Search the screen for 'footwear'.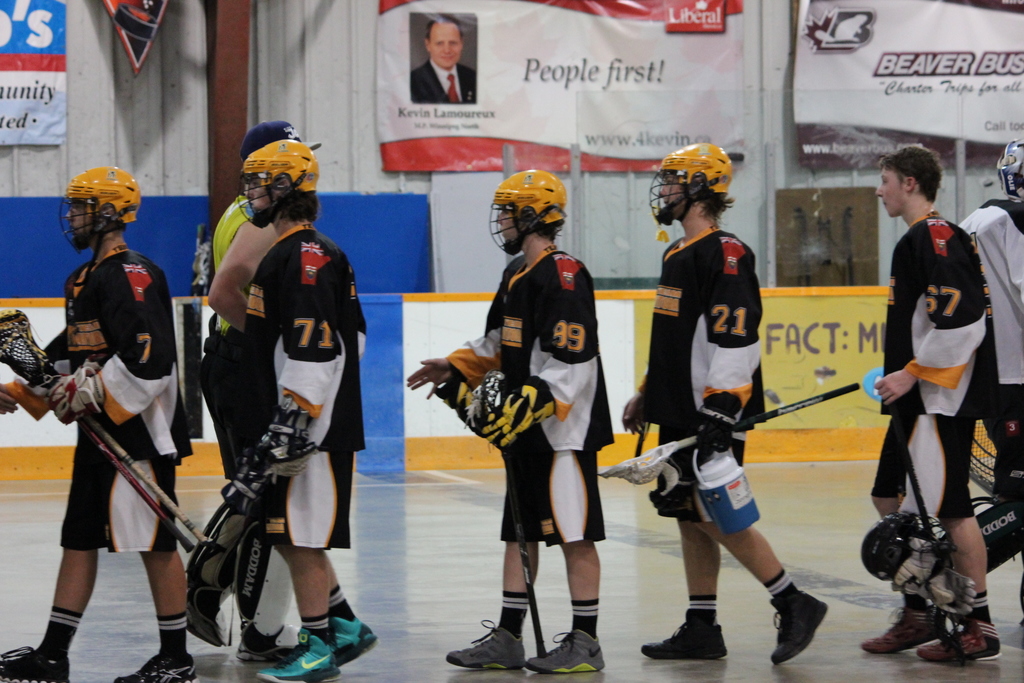
Found at bbox=[918, 620, 1007, 661].
